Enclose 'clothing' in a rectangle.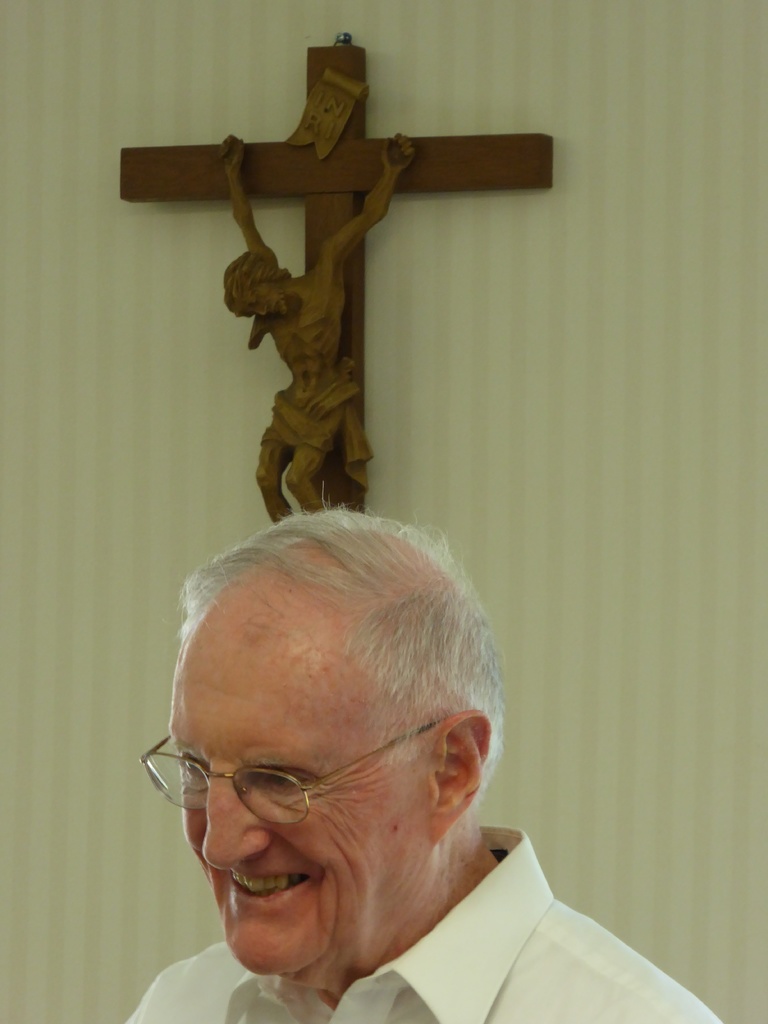
select_region(116, 833, 738, 1023).
